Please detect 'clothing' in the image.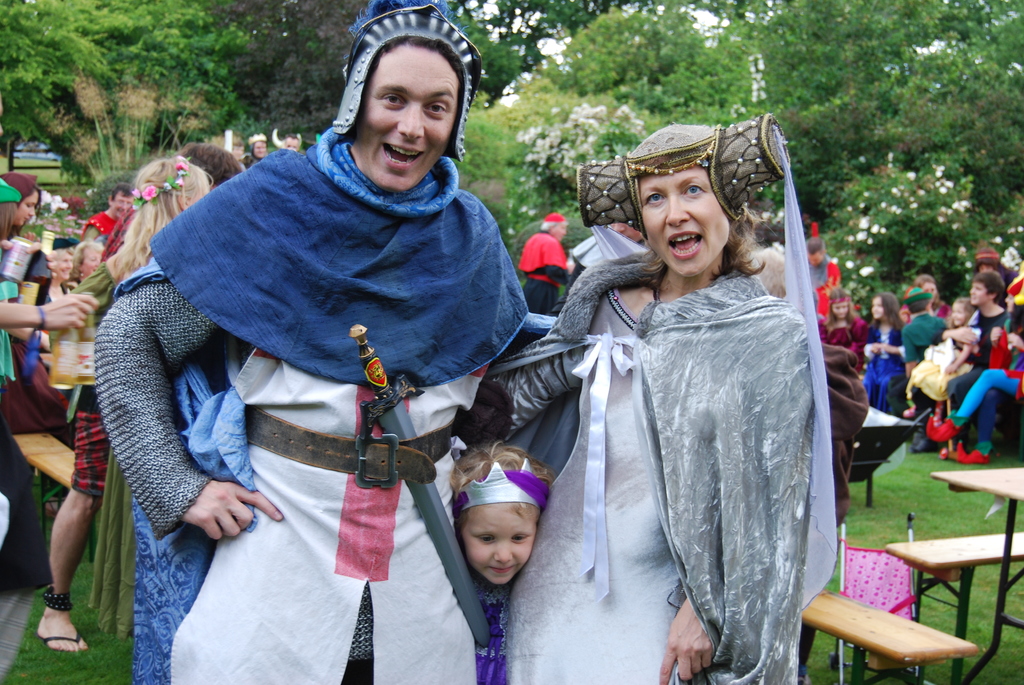
{"left": 120, "top": 60, "right": 599, "bottom": 682}.
